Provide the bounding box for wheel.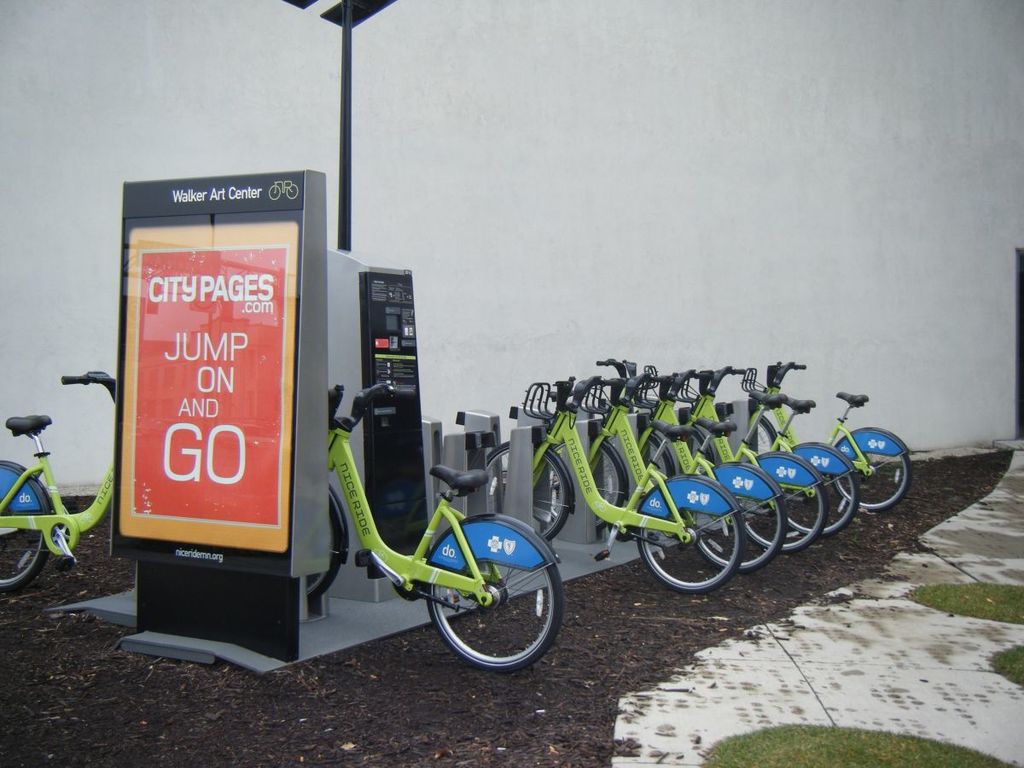
637/514/748/594.
